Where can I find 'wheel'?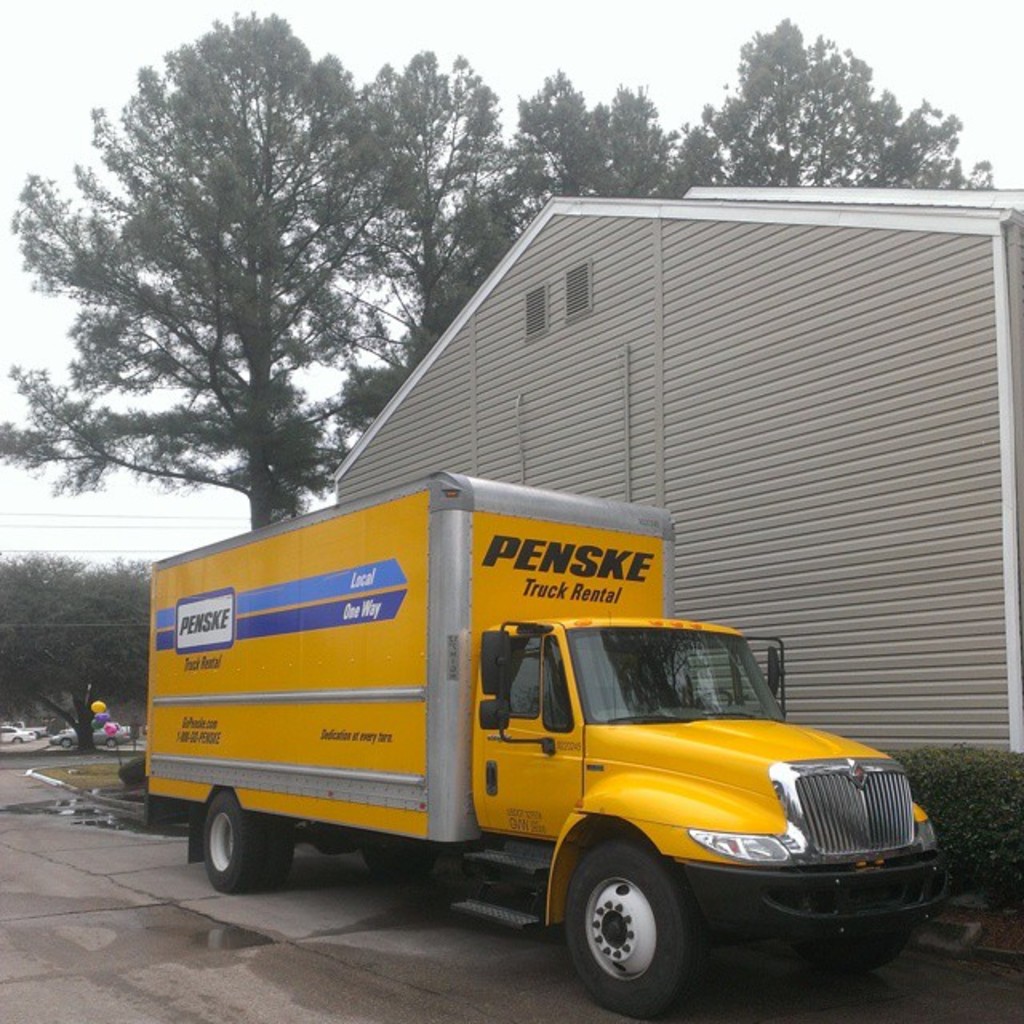
You can find it at box=[203, 794, 264, 893].
